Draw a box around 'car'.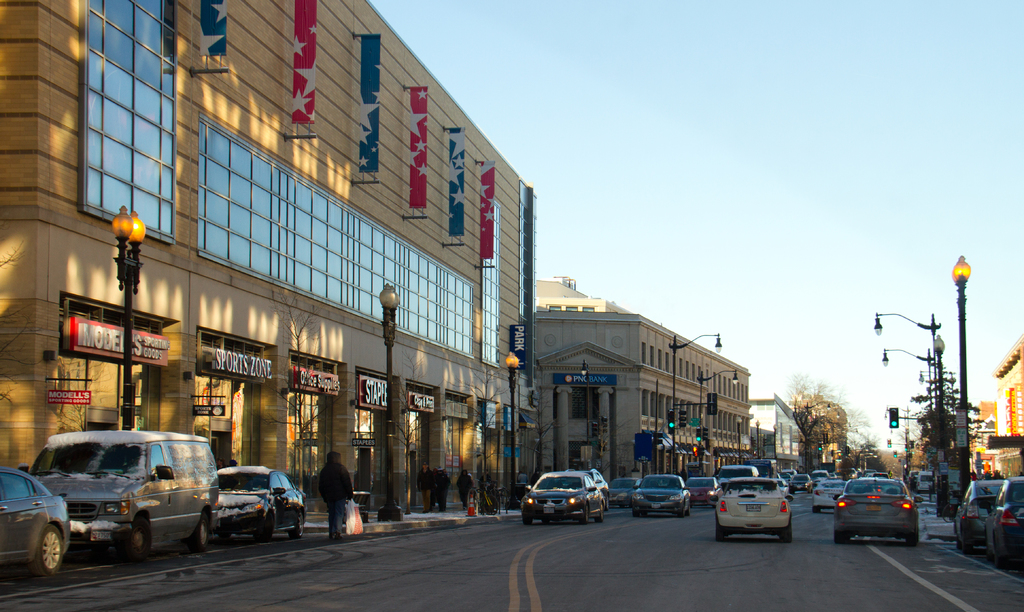
811/477/846/515.
